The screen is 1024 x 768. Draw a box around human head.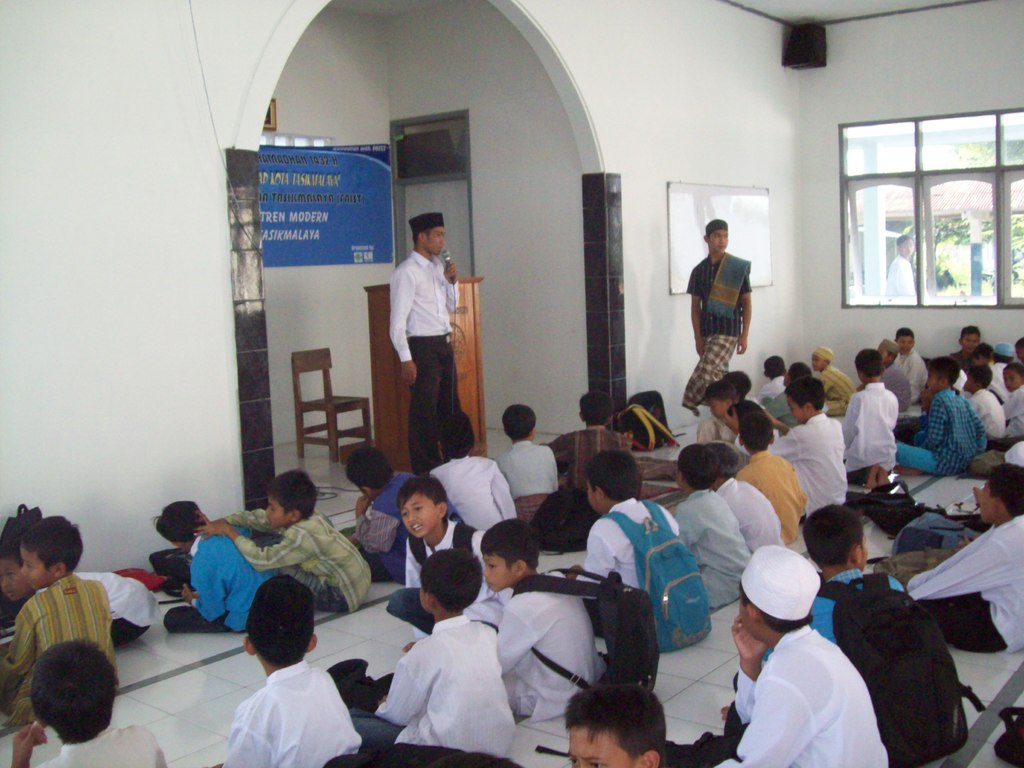
select_region(579, 454, 643, 516).
